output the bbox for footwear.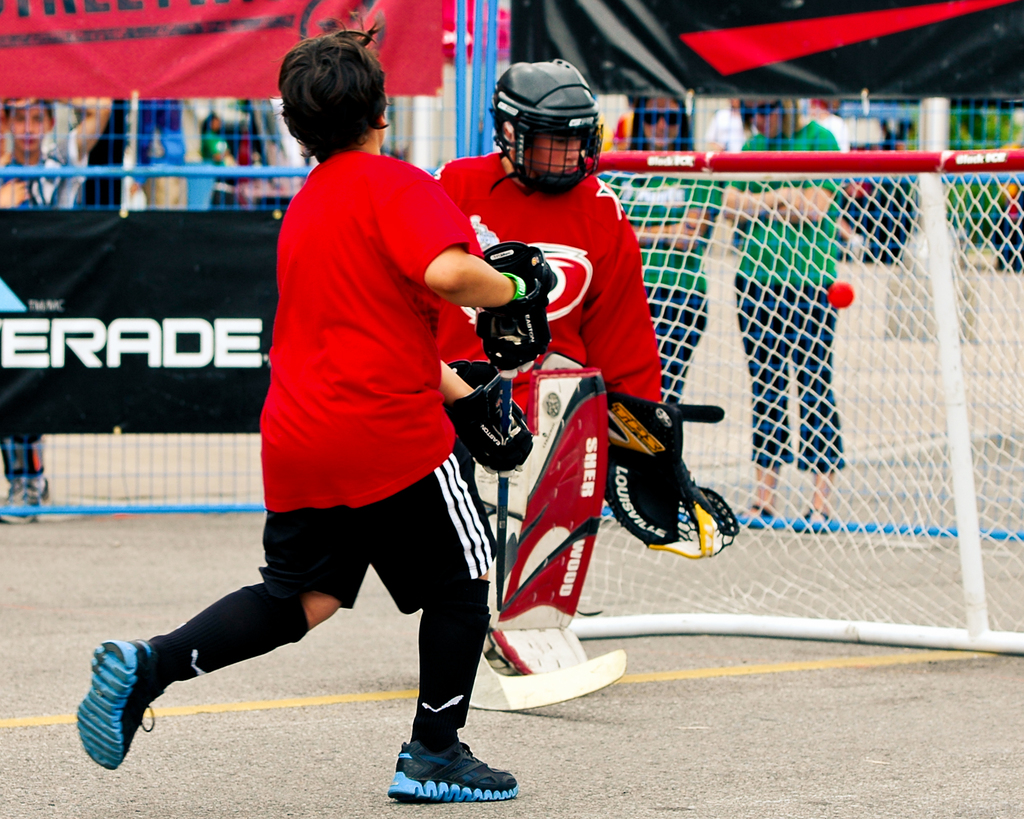
{"x1": 803, "y1": 505, "x2": 835, "y2": 529}.
